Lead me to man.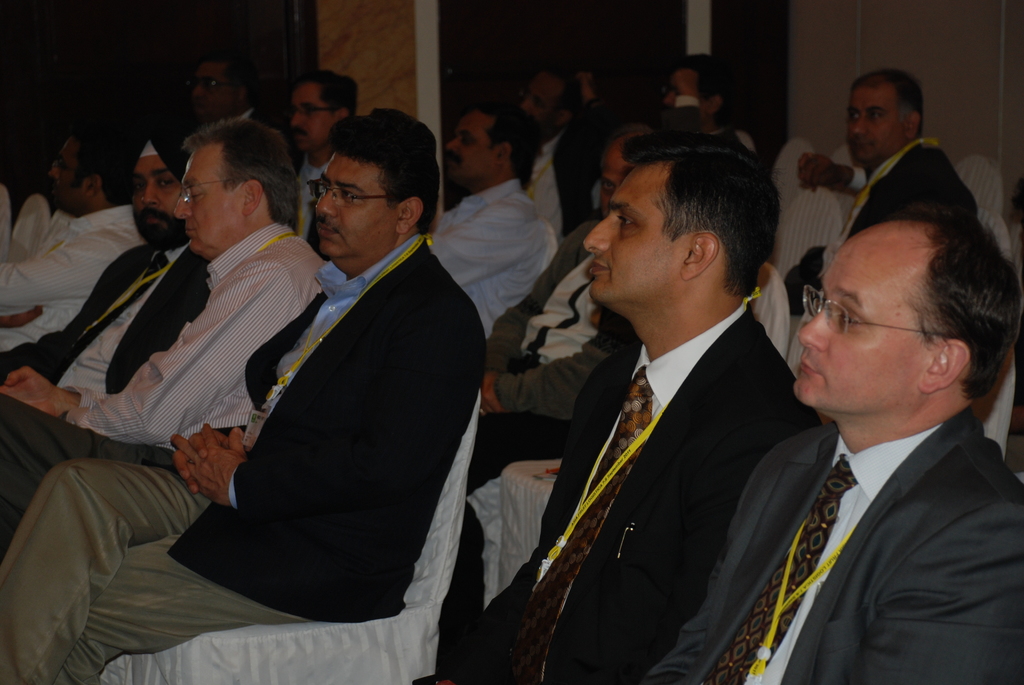
Lead to 783 67 987 323.
